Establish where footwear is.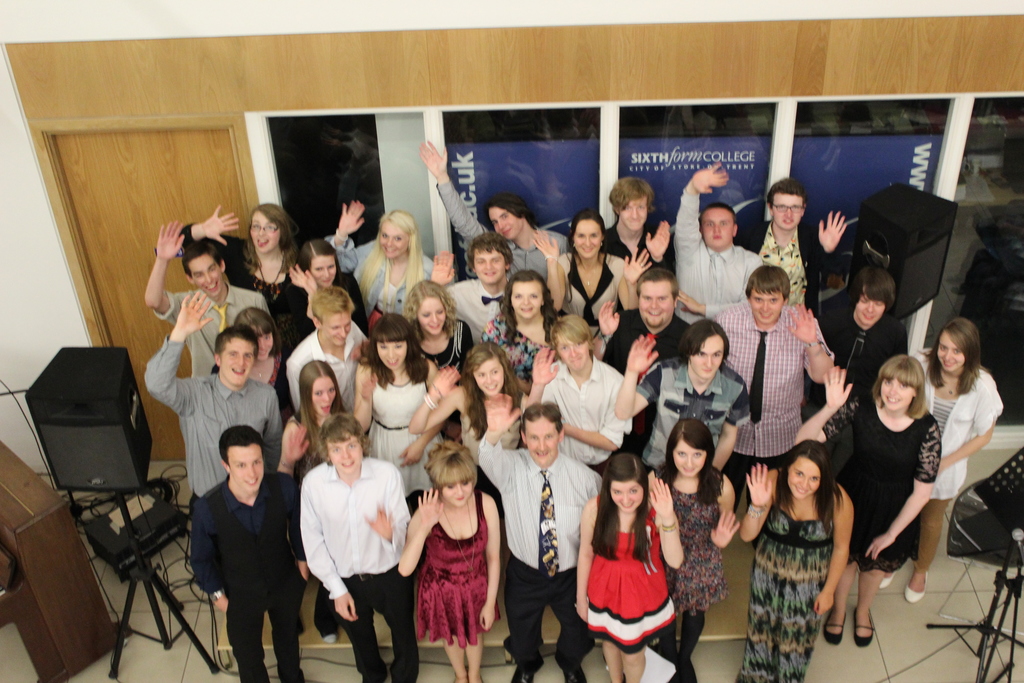
Established at rect(511, 667, 532, 682).
